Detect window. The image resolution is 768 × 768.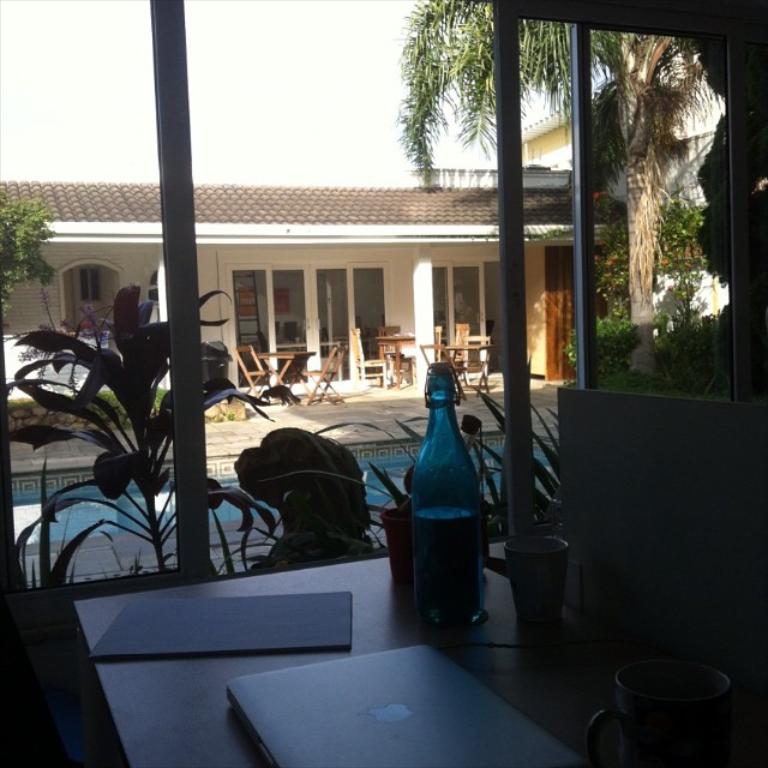
{"x1": 49, "y1": 266, "x2": 127, "y2": 325}.
